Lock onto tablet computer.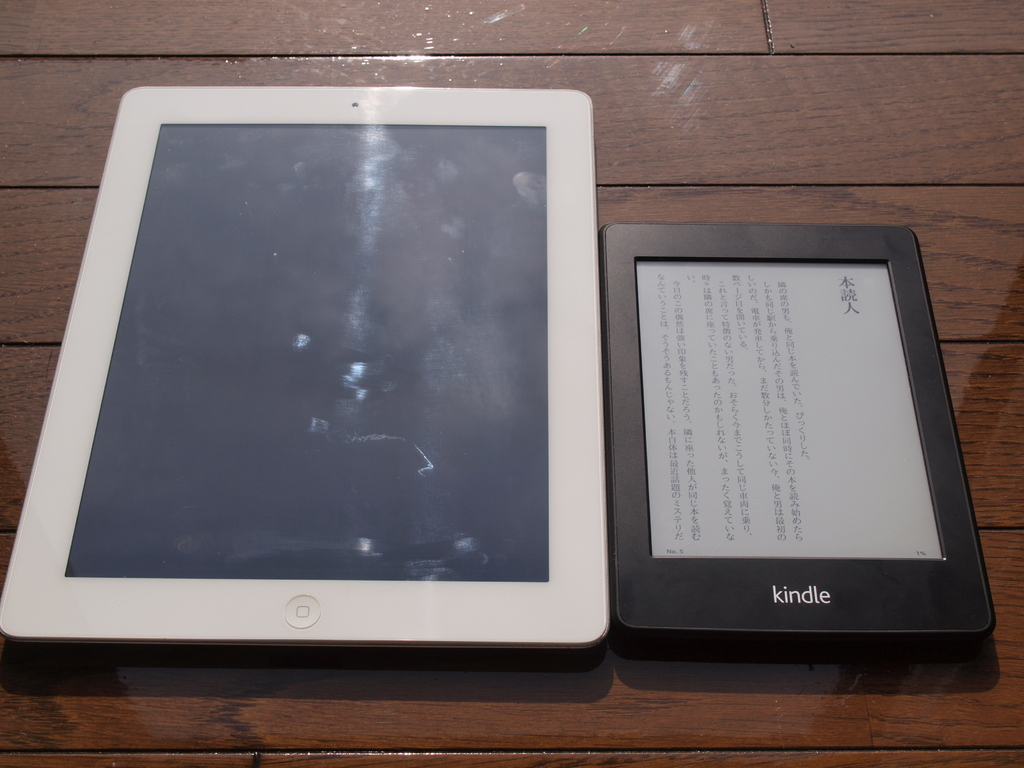
Locked: box(0, 86, 610, 648).
